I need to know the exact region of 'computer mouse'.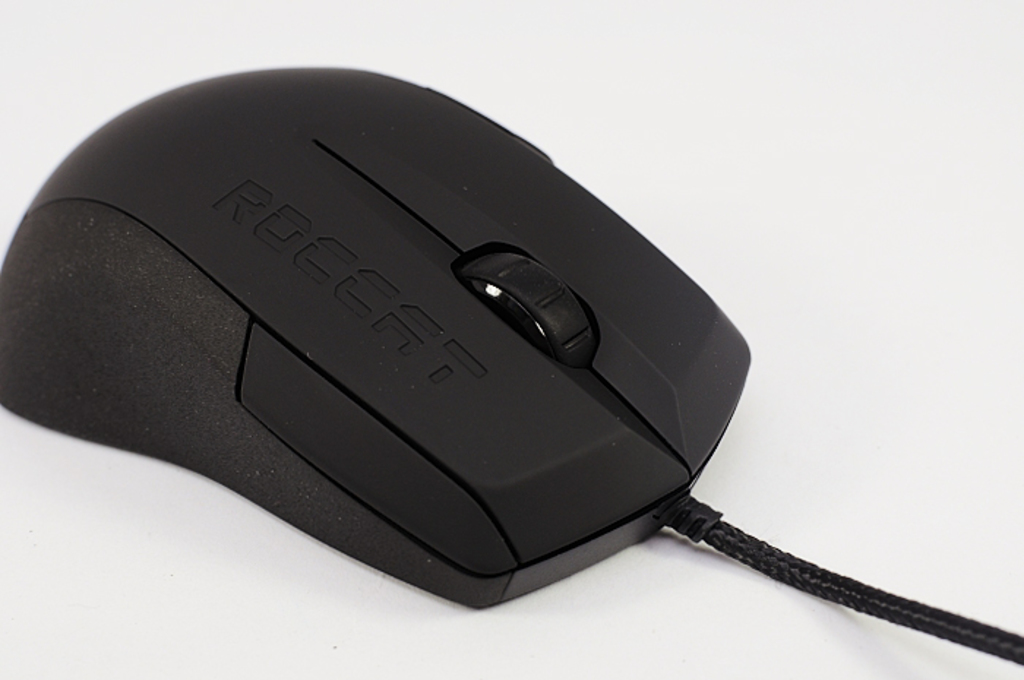
Region: (left=0, top=66, right=753, bottom=611).
